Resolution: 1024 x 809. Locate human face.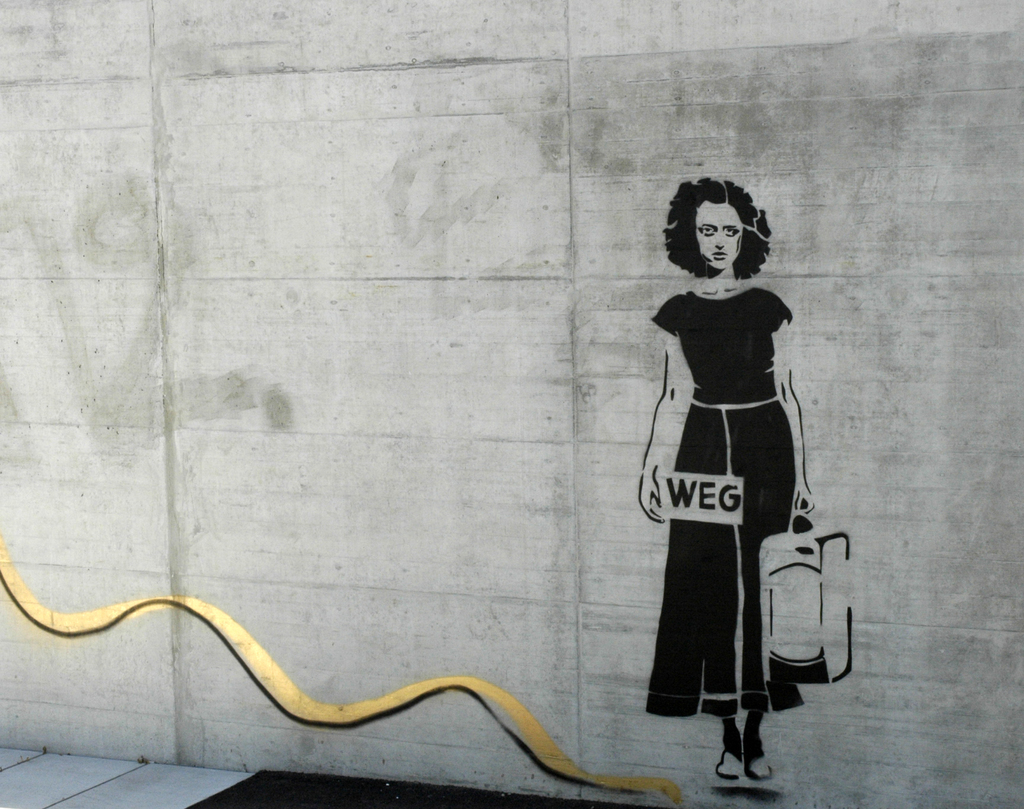
x1=694 y1=200 x2=744 y2=271.
